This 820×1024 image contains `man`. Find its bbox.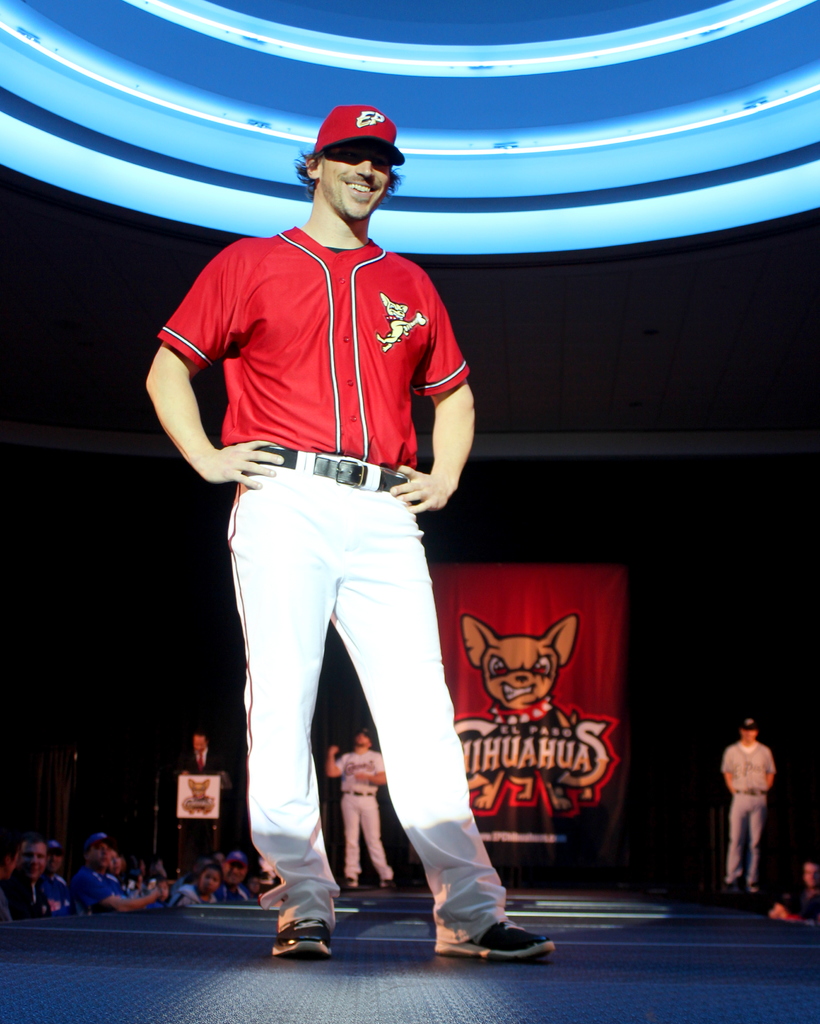
box(170, 95, 478, 953).
